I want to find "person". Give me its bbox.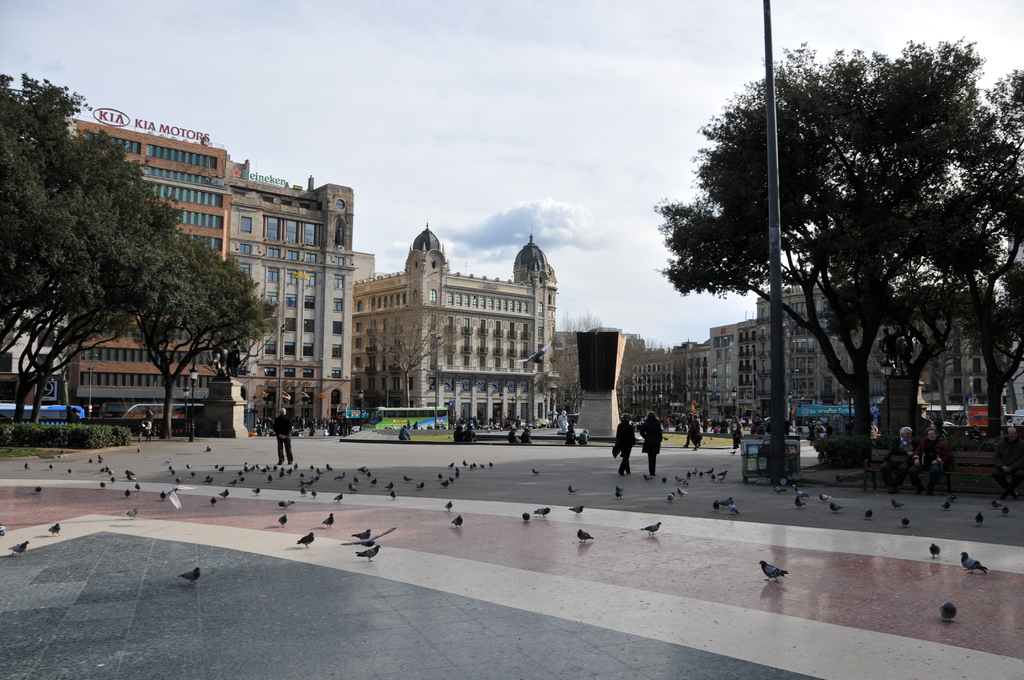
x1=517 y1=425 x2=537 y2=444.
